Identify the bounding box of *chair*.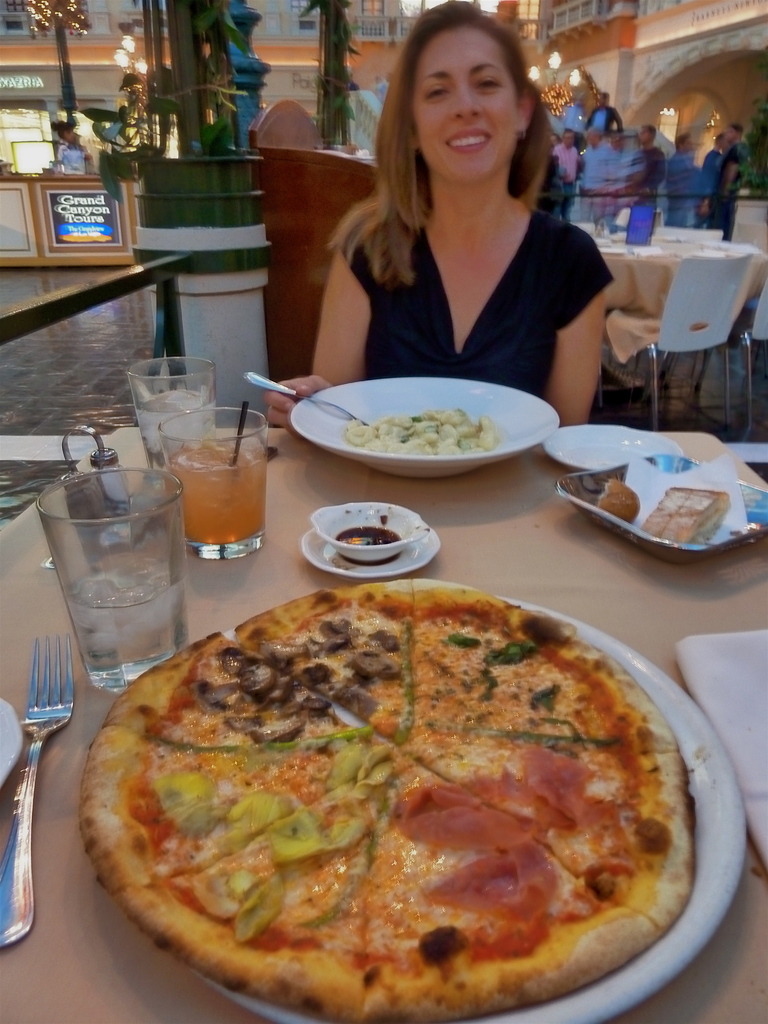
[left=612, top=238, right=761, bottom=429].
